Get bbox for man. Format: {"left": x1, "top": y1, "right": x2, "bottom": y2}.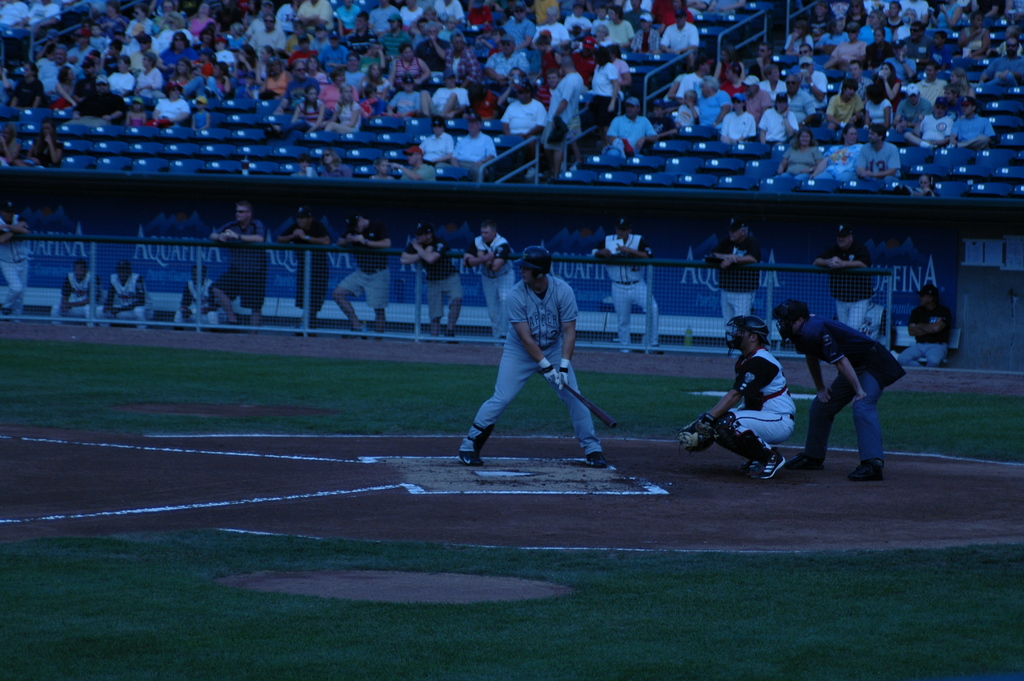
{"left": 762, "top": 93, "right": 796, "bottom": 142}.
